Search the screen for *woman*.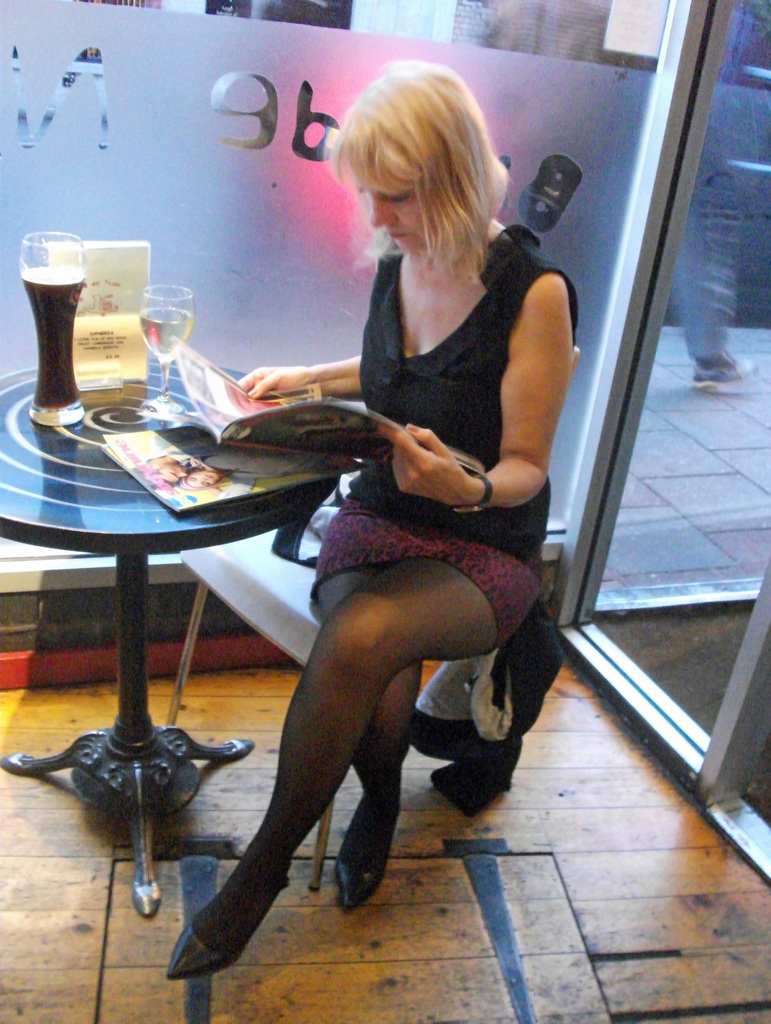
Found at detection(199, 118, 539, 961).
